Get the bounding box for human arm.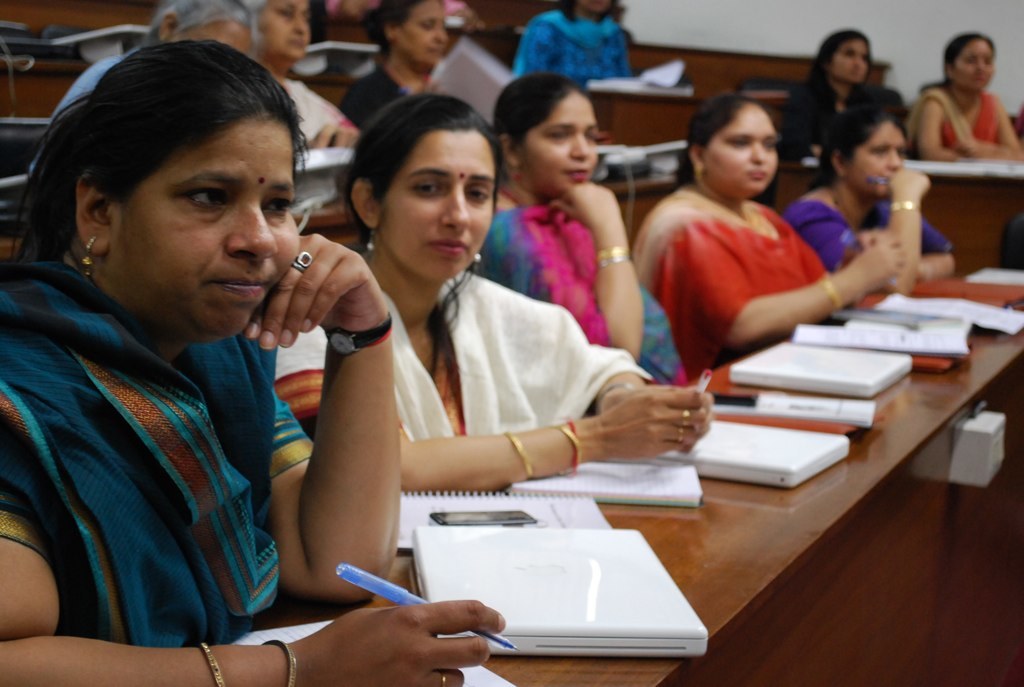
[left=961, top=100, right=1023, bottom=165].
